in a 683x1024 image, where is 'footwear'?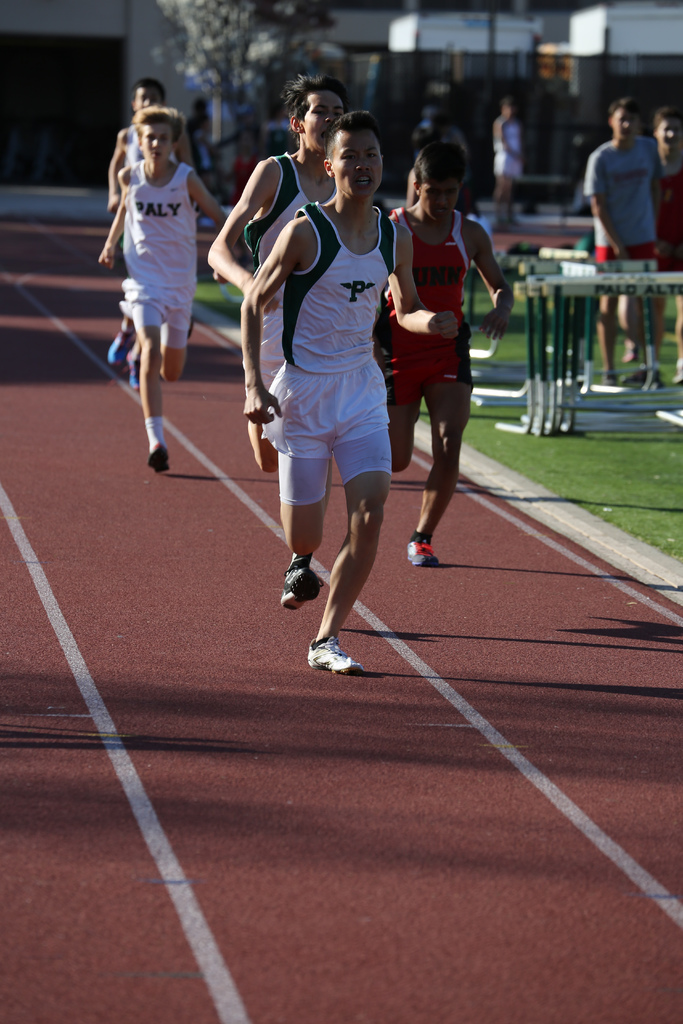
crop(407, 538, 439, 567).
